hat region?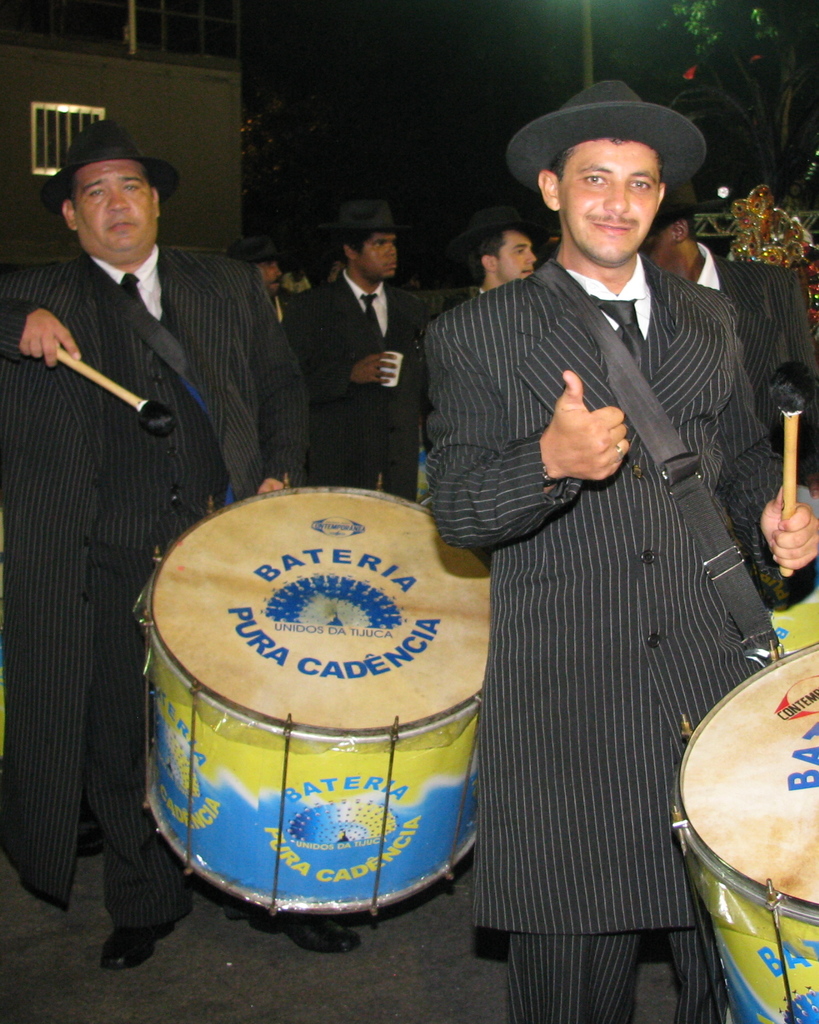
[left=321, top=202, right=402, bottom=242]
